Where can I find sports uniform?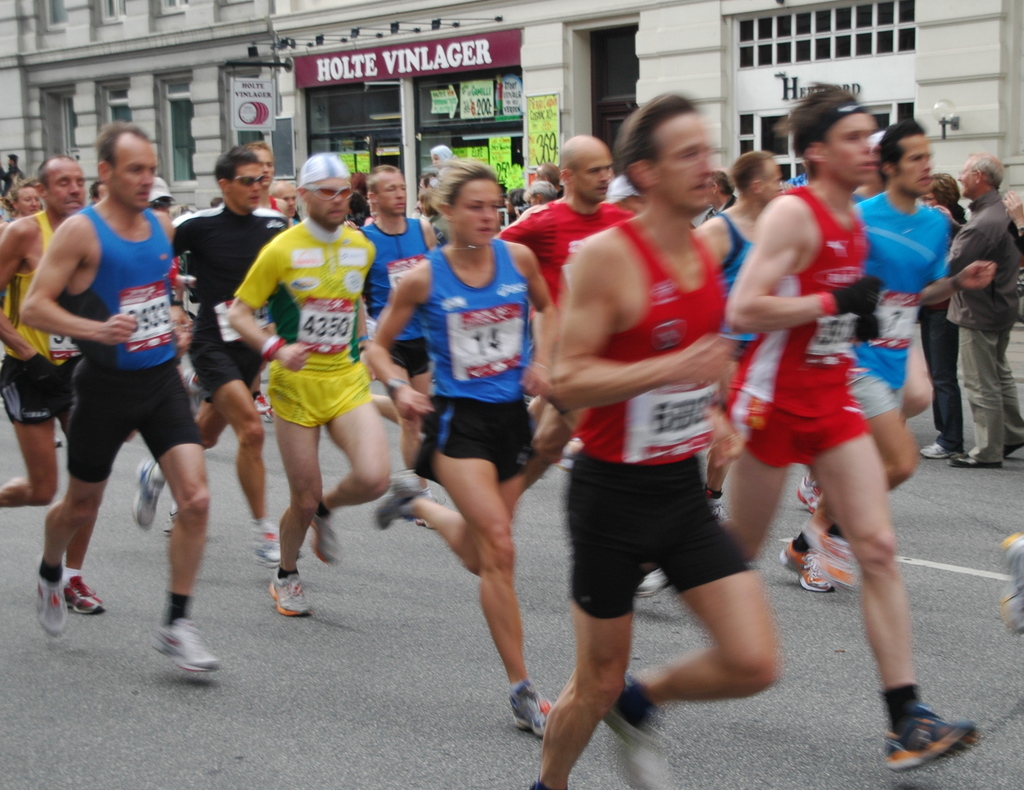
You can find it at select_region(722, 180, 873, 479).
